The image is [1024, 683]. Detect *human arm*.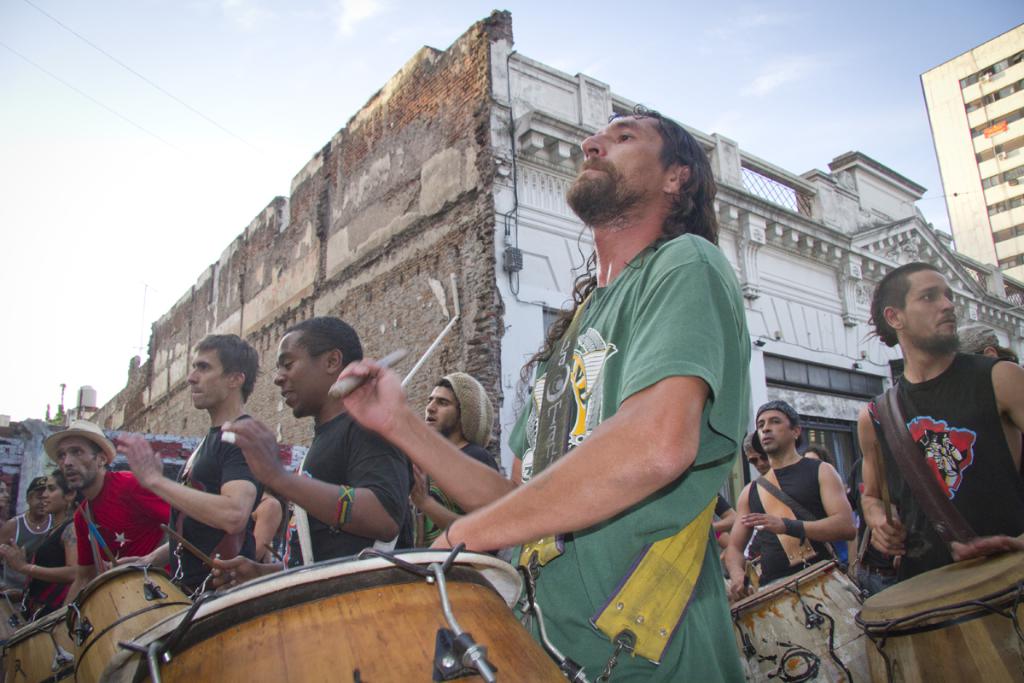
Detection: pyautogui.locateOnScreen(0, 517, 84, 584).
